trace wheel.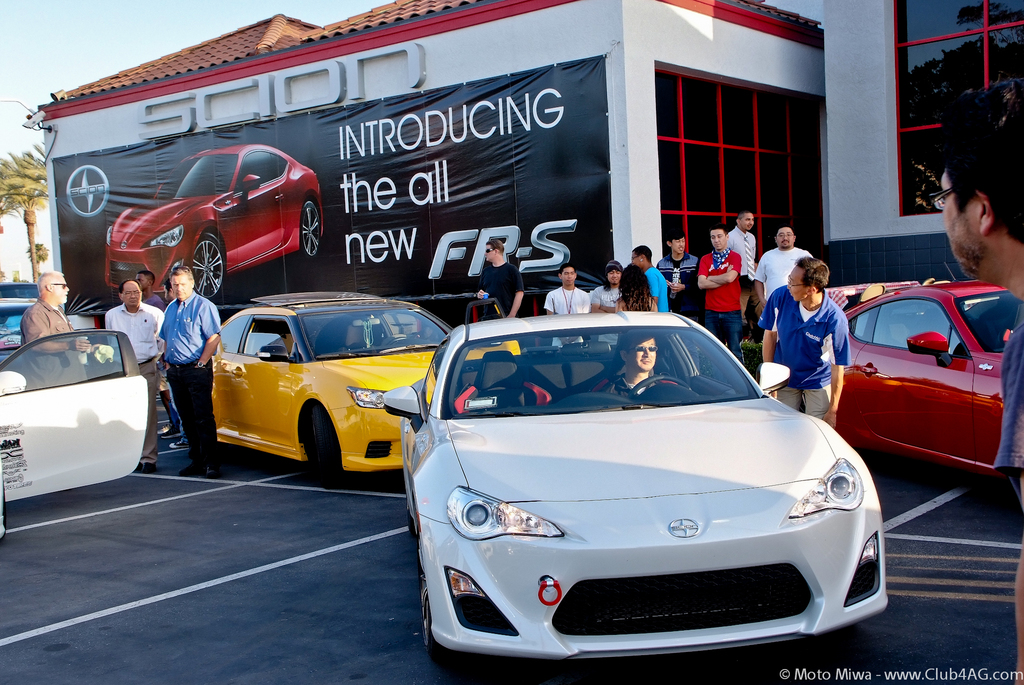
Traced to [417,561,447,657].
